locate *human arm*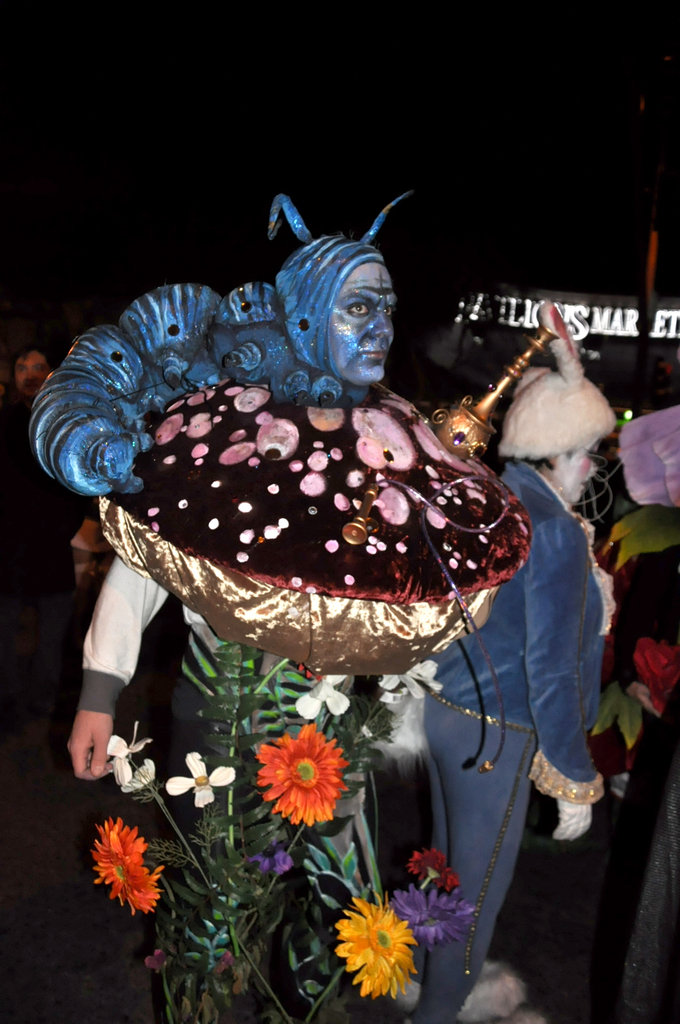
region(525, 515, 609, 847)
